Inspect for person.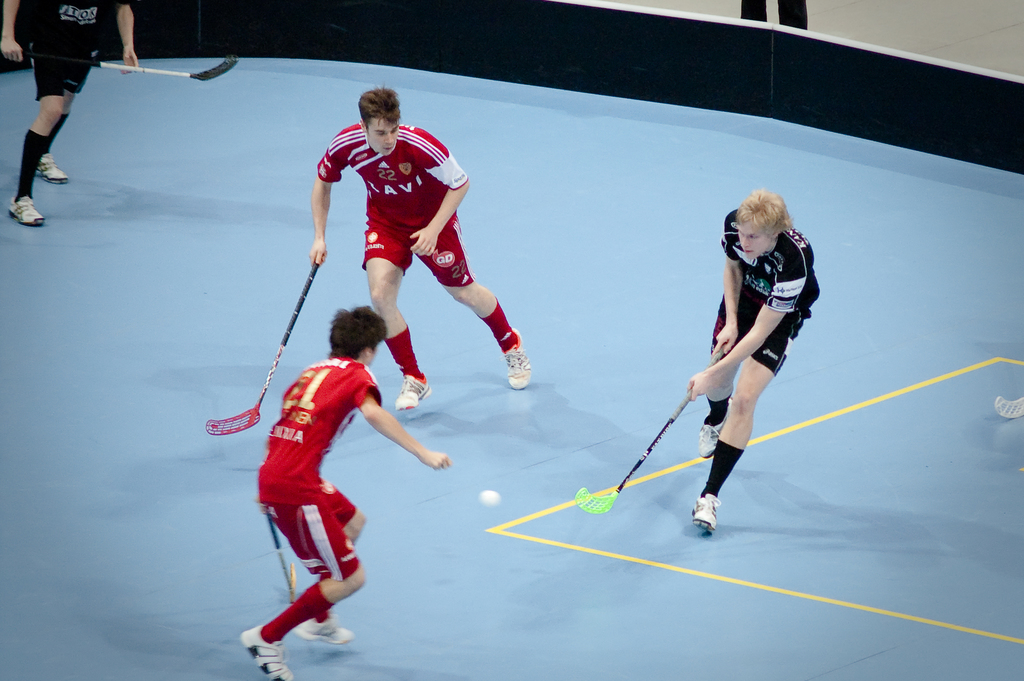
Inspection: select_region(662, 206, 821, 555).
